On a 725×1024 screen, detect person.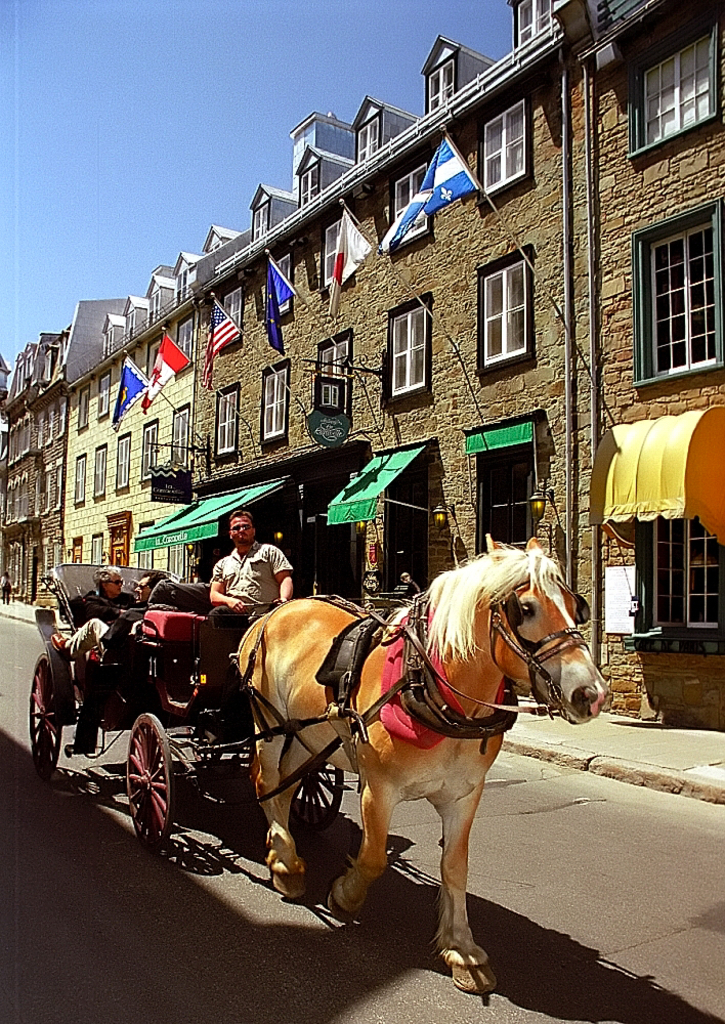
left=128, top=571, right=164, bottom=609.
